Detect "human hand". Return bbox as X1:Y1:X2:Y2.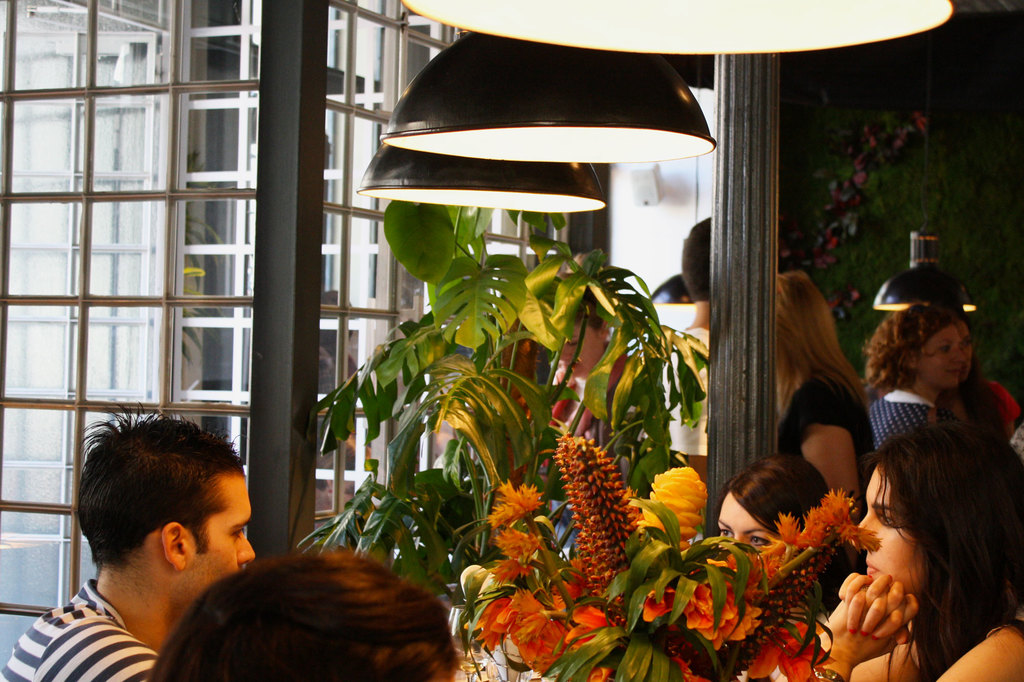
822:569:919:664.
